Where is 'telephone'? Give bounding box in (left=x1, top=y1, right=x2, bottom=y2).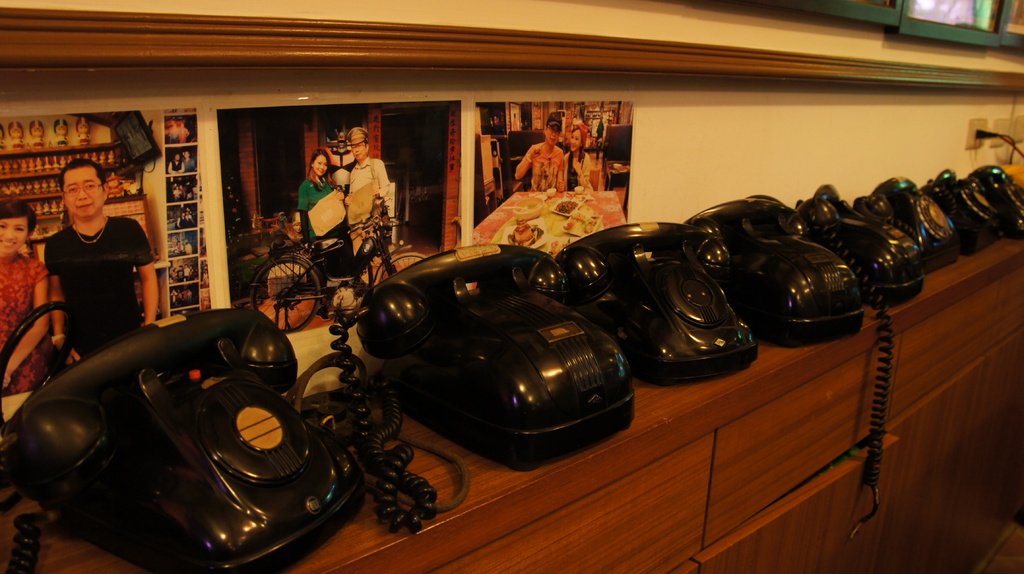
(left=0, top=308, right=368, bottom=573).
